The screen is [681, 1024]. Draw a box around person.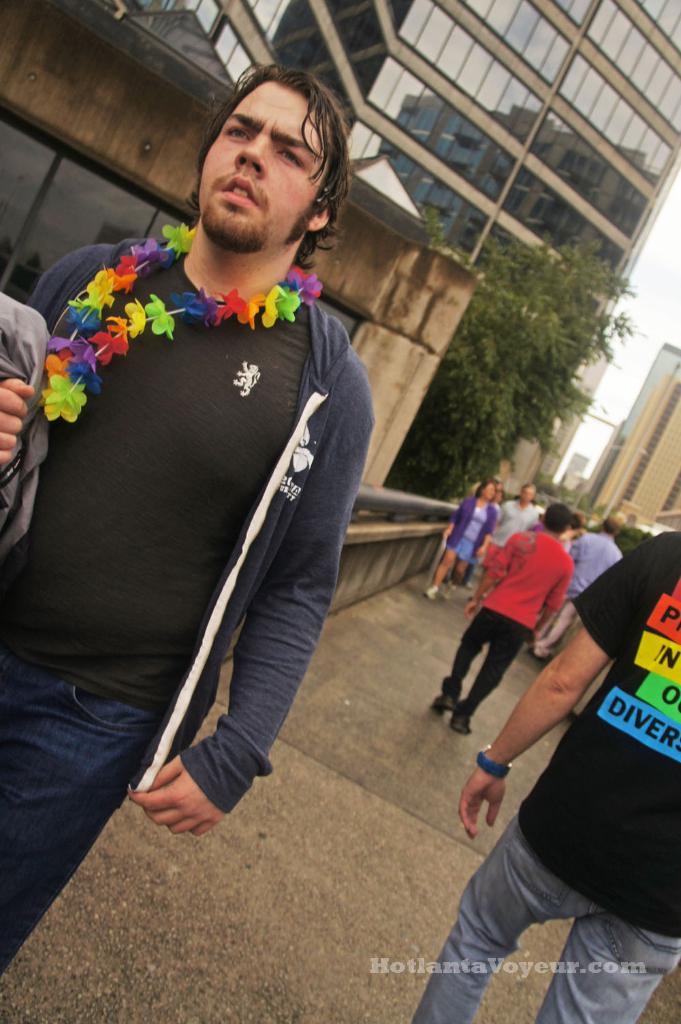
(x1=424, y1=480, x2=491, y2=605).
